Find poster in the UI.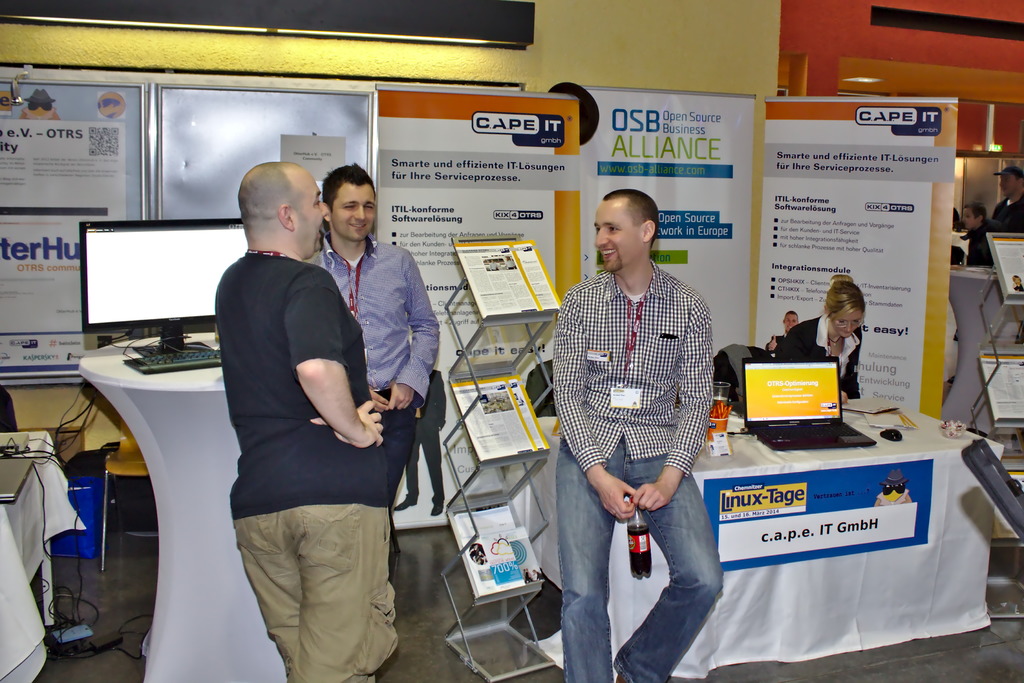
UI element at [left=0, top=77, right=141, bottom=373].
